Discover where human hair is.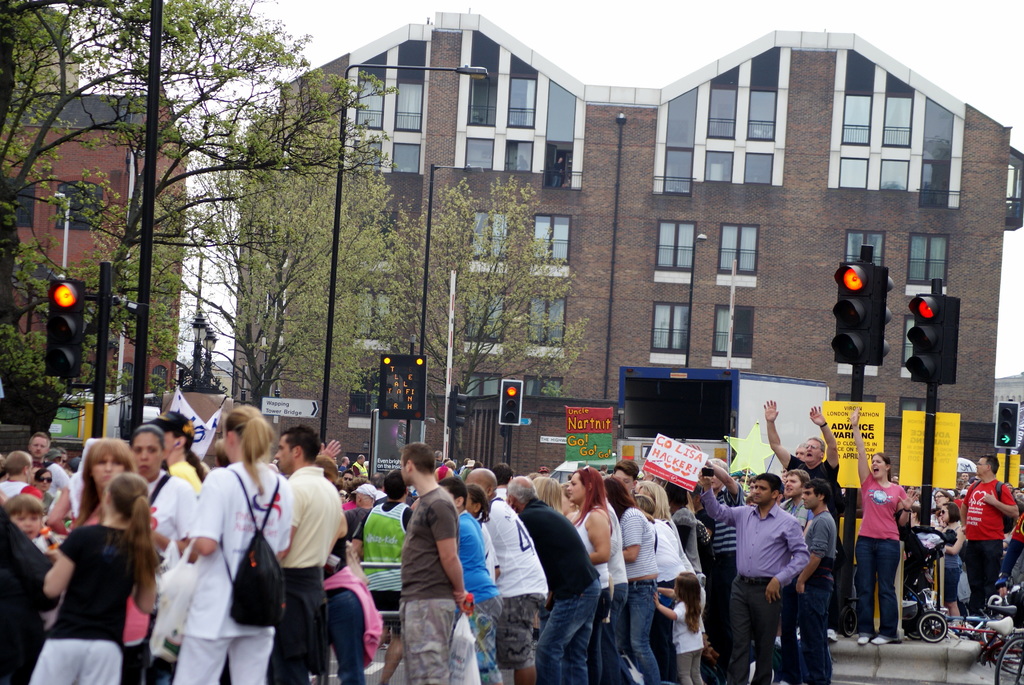
Discovered at 106:473:163:593.
